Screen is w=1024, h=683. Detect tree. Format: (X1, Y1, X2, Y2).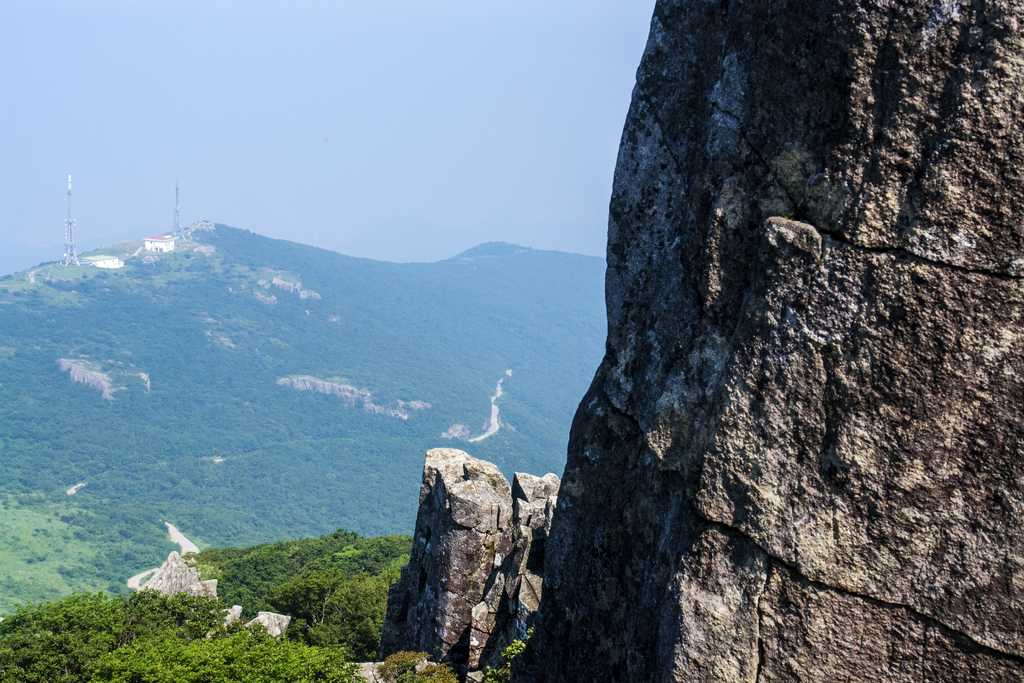
(0, 584, 374, 682).
